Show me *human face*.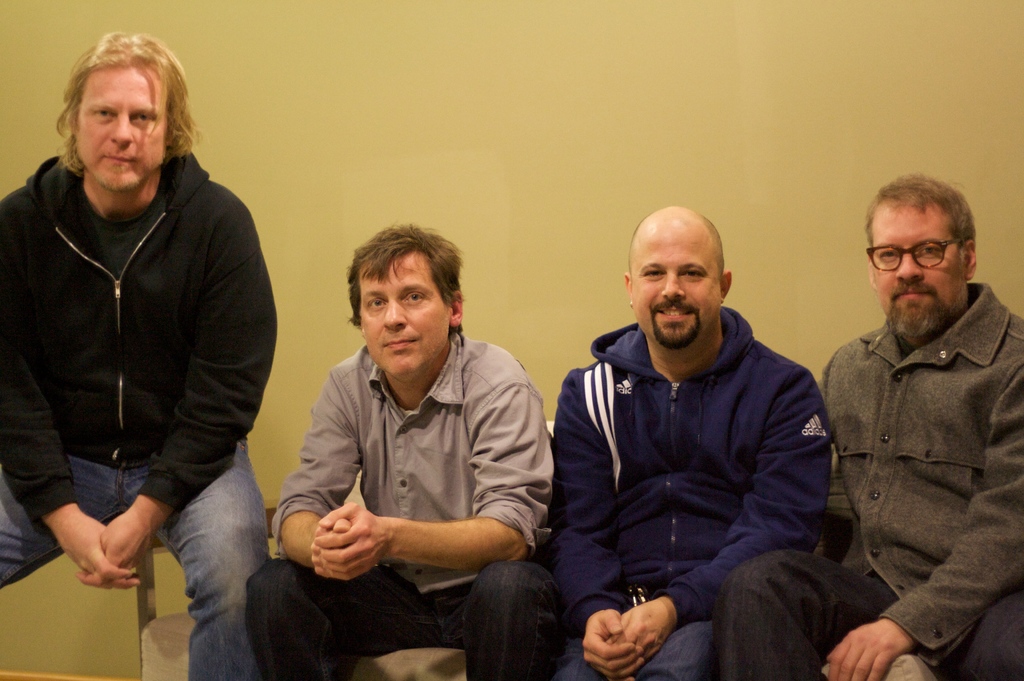
*human face* is here: <bbox>631, 234, 722, 345</bbox>.
